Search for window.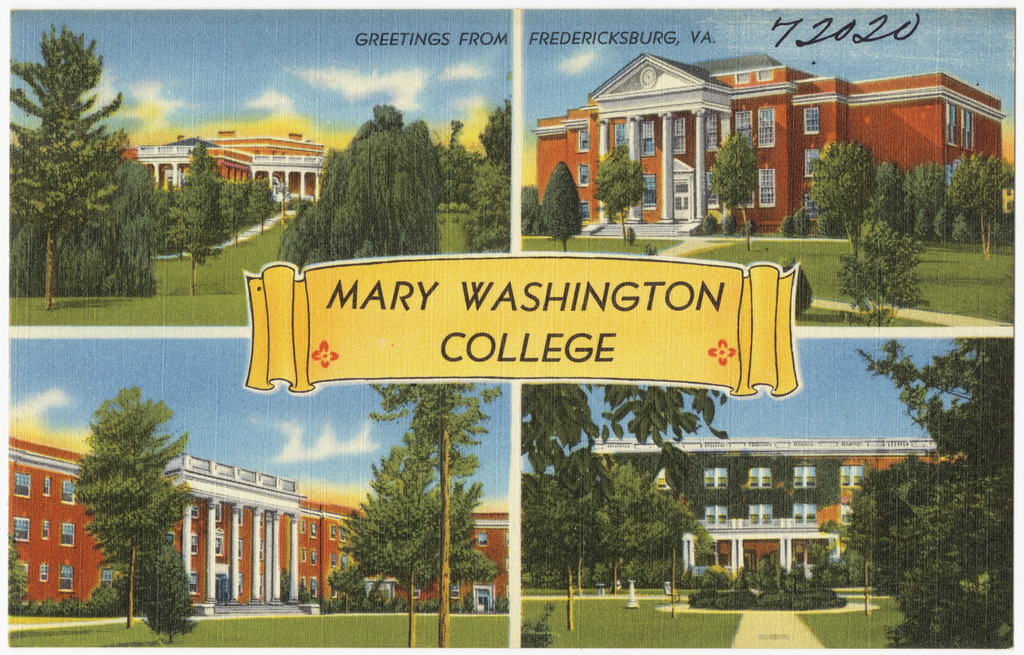
Found at [412, 586, 423, 603].
